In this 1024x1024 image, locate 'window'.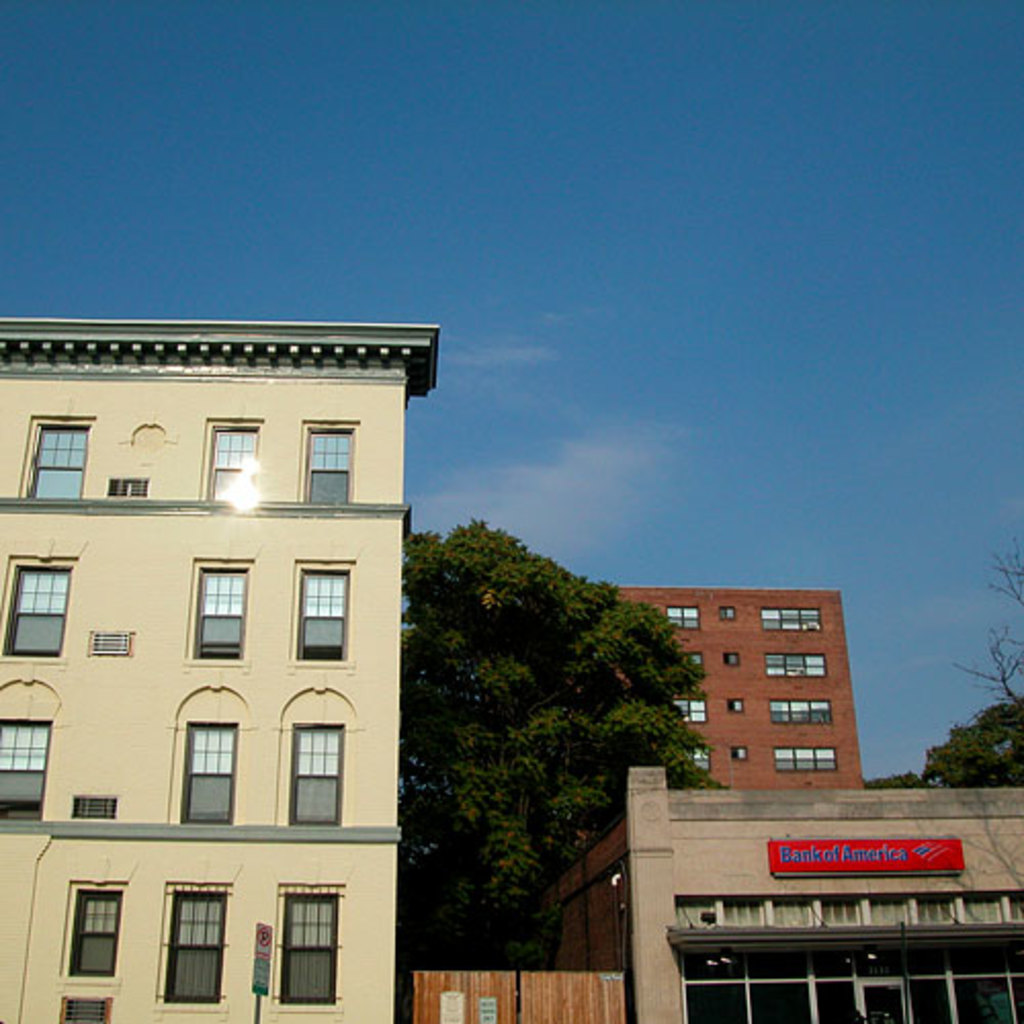
Bounding box: locate(285, 557, 354, 666).
